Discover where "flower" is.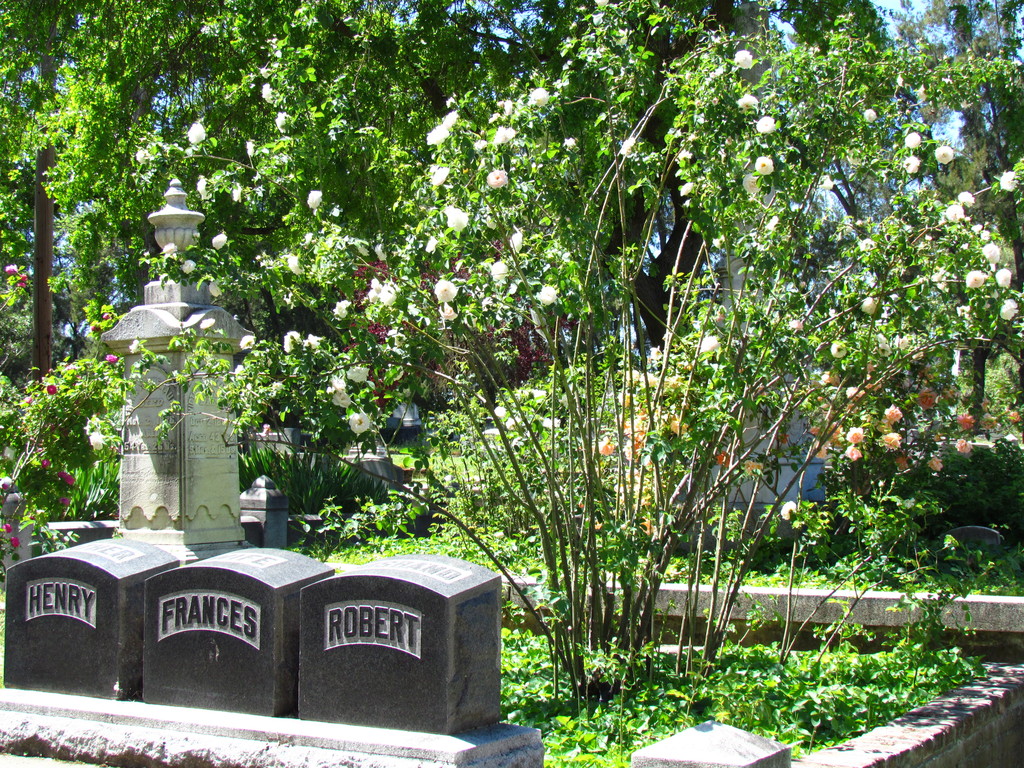
Discovered at 63:474:79:486.
